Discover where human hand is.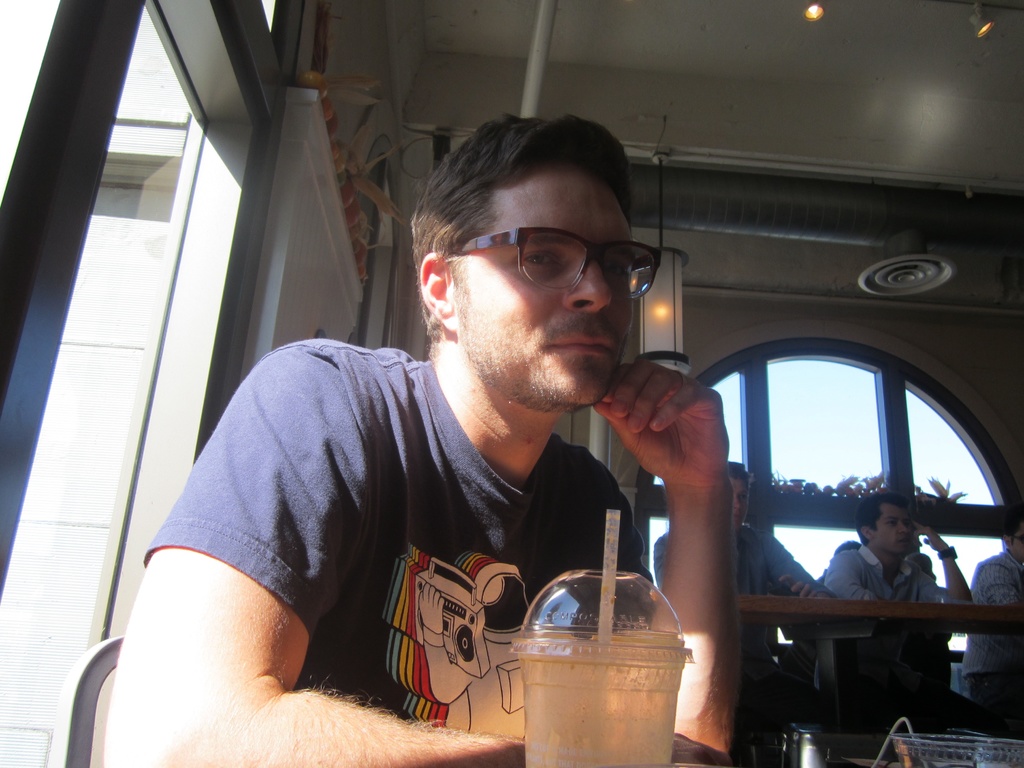
Discovered at Rect(779, 573, 826, 598).
